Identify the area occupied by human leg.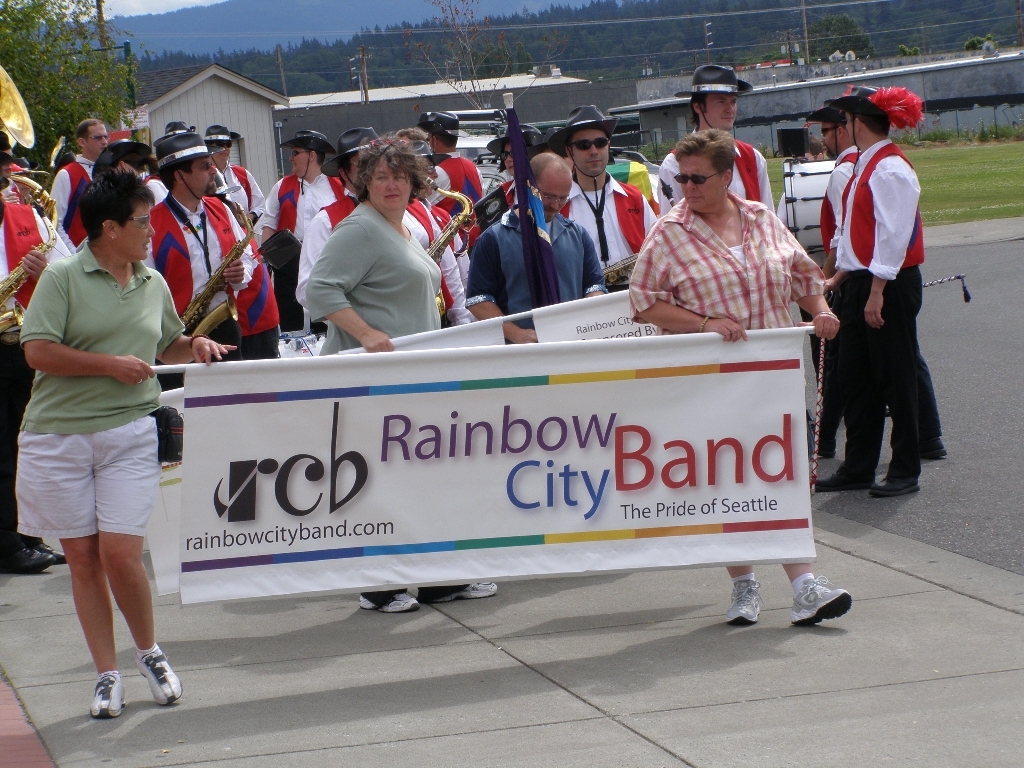
Area: box=[811, 278, 882, 493].
